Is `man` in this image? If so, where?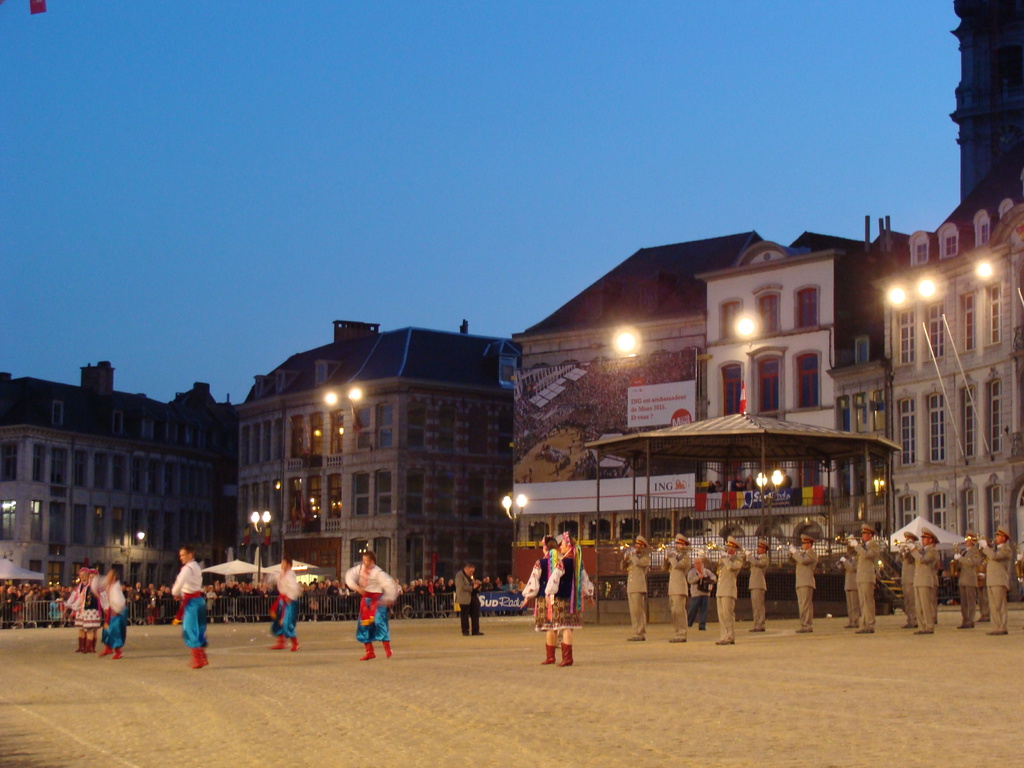
Yes, at 689, 552, 718, 633.
